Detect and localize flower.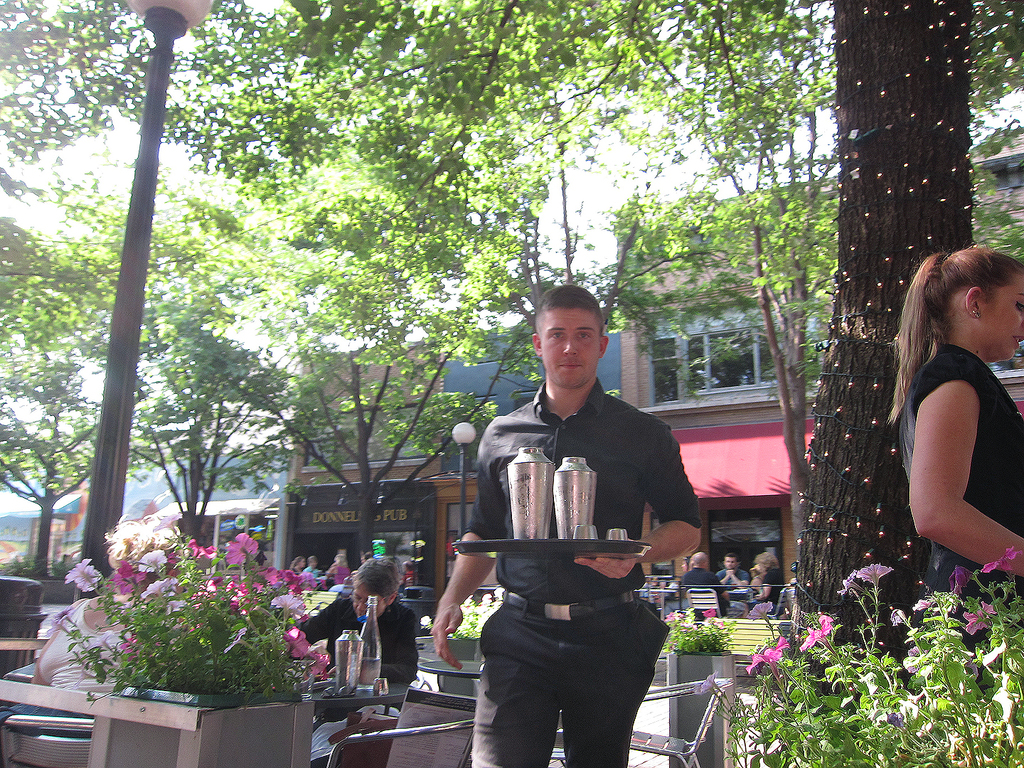
Localized at bbox=[984, 541, 1023, 575].
